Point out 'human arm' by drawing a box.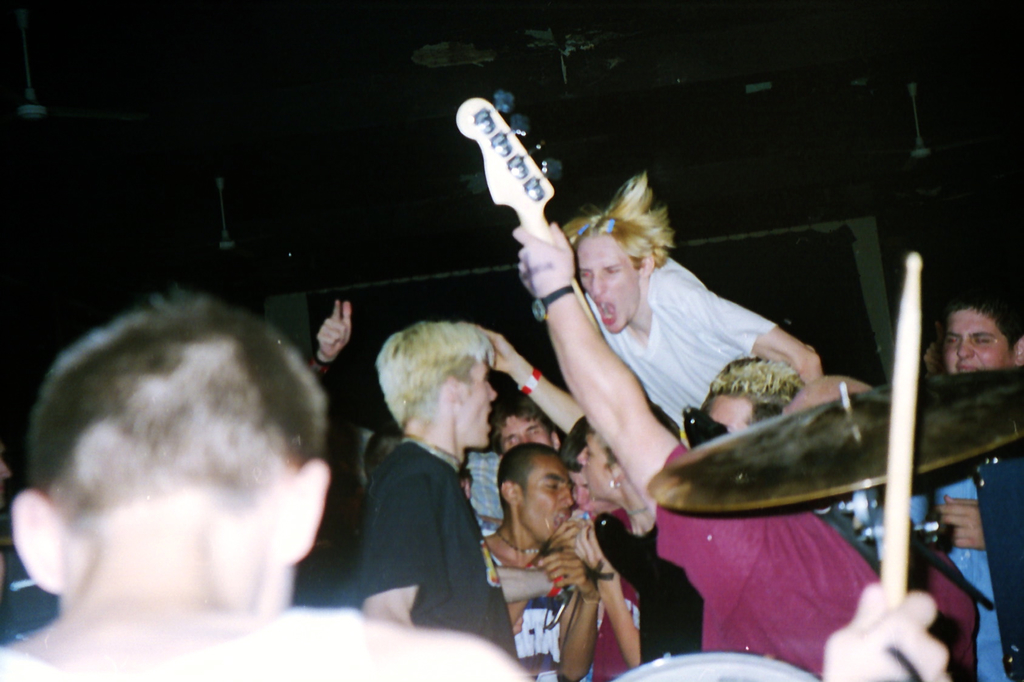
{"left": 536, "top": 550, "right": 598, "bottom": 678}.
